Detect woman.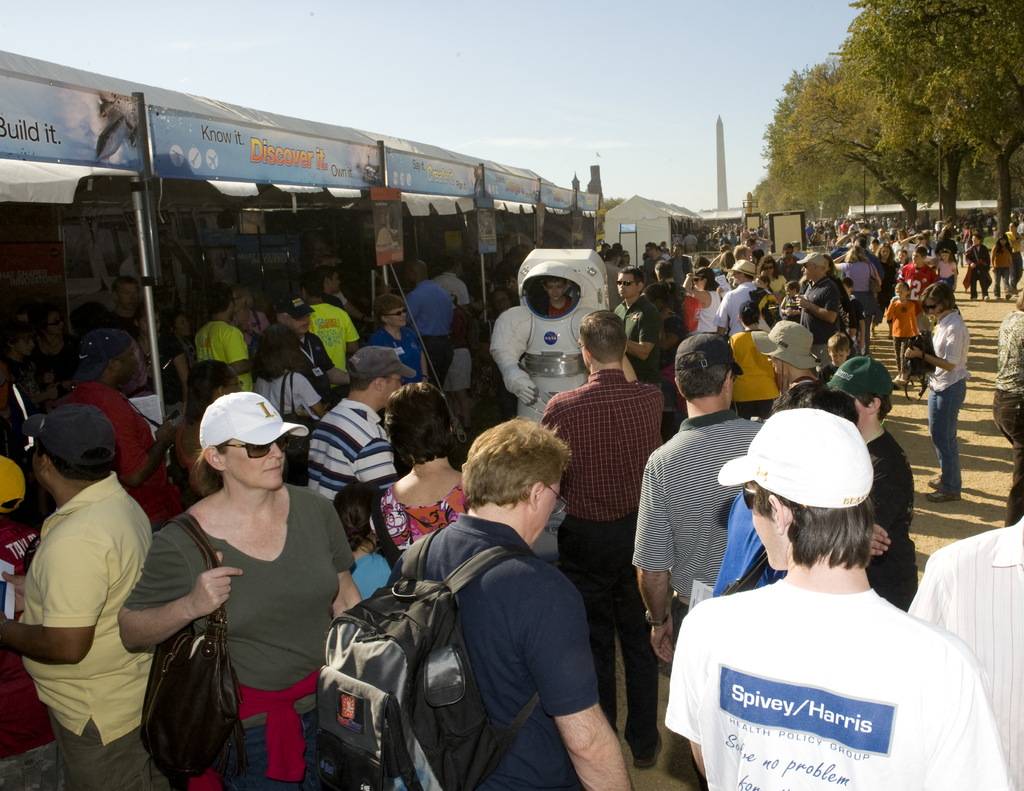
Detected at (42, 314, 72, 372).
